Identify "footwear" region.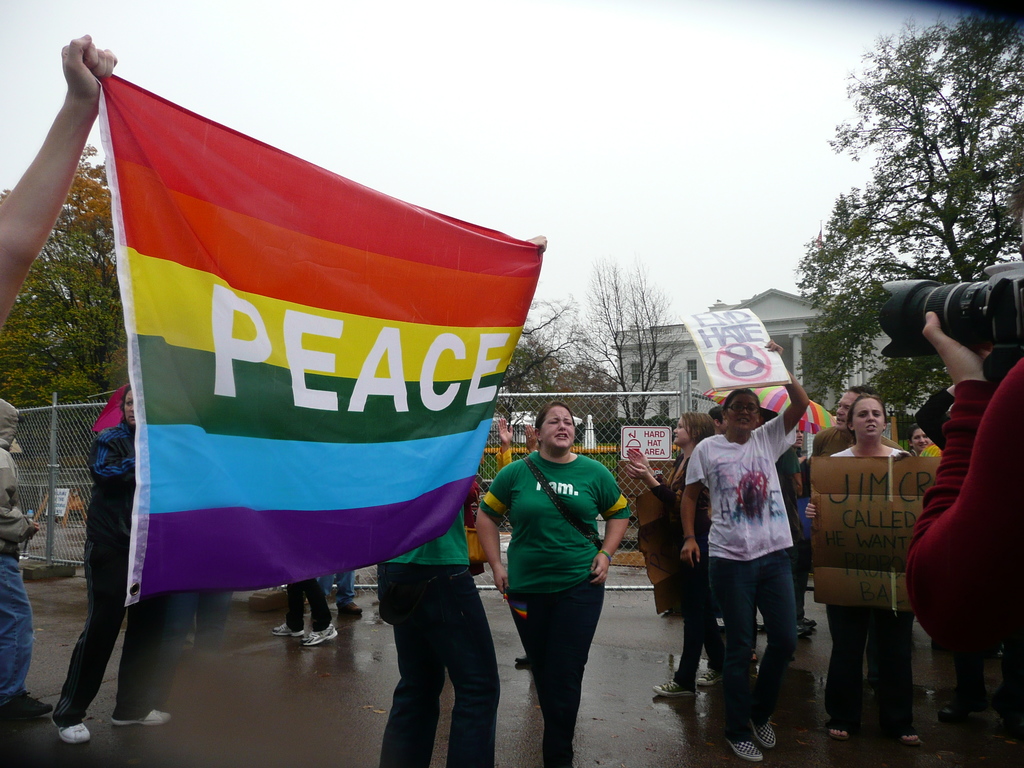
Region: (895, 735, 931, 746).
